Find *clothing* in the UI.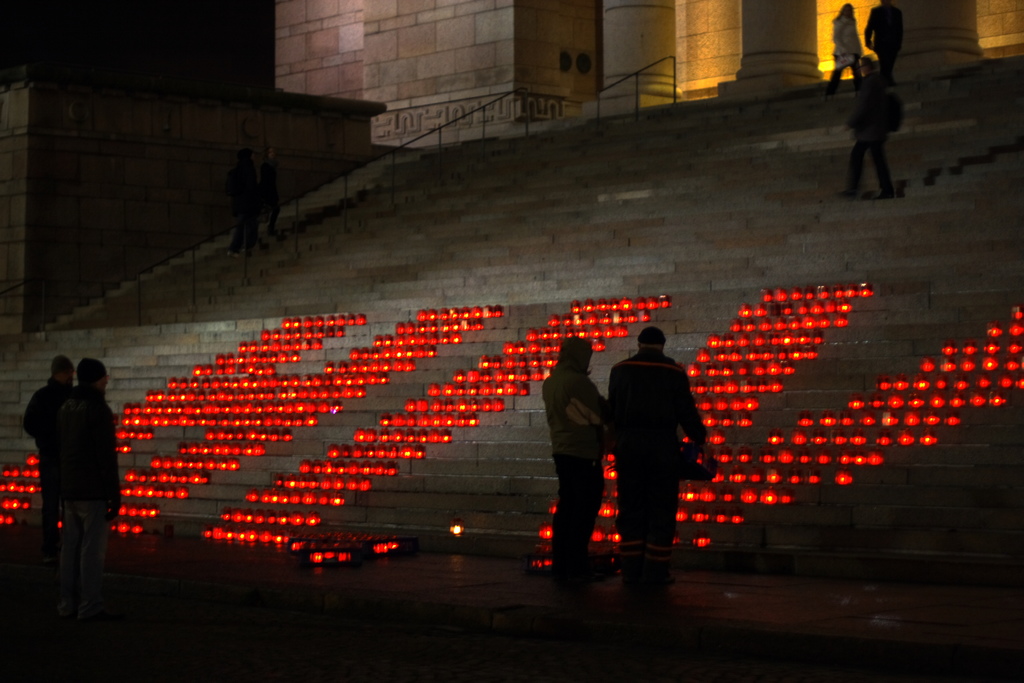
UI element at BBox(58, 377, 124, 531).
